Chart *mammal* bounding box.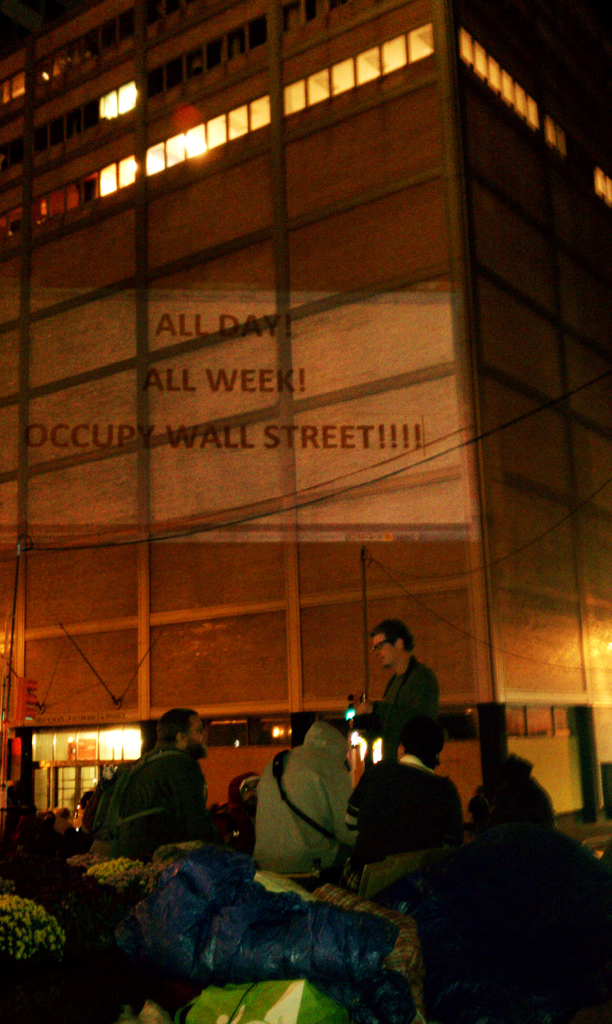
Charted: x1=227 y1=770 x2=263 y2=854.
